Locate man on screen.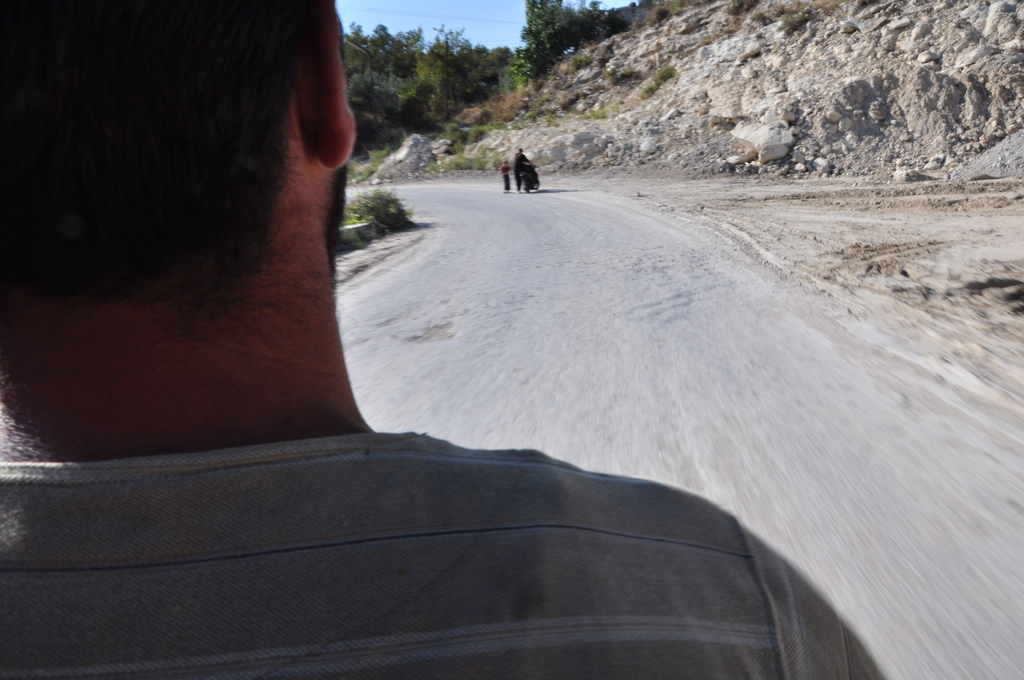
On screen at 514 147 530 193.
